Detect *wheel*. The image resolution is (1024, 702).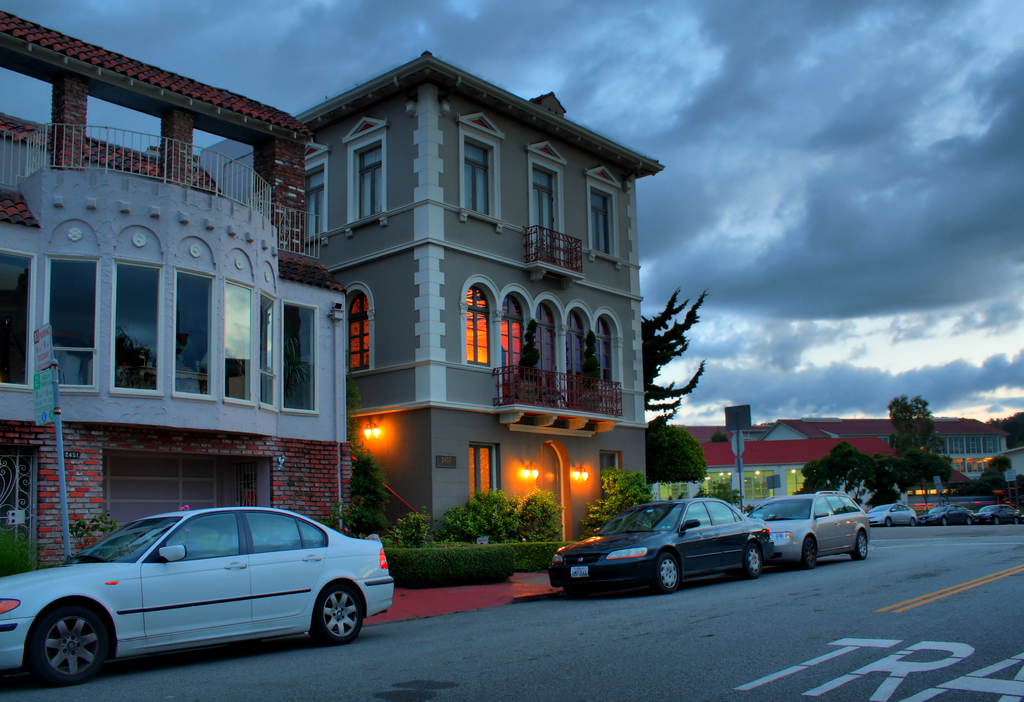
bbox(967, 515, 973, 529).
